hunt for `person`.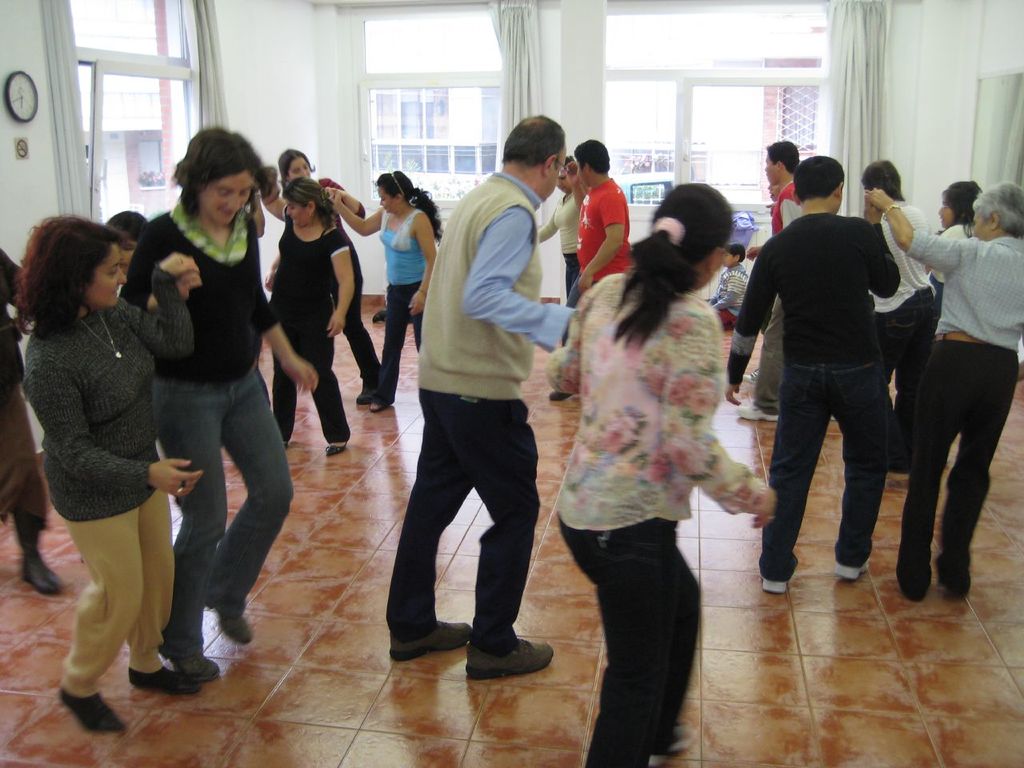
Hunted down at x1=891 y1=146 x2=1008 y2=609.
